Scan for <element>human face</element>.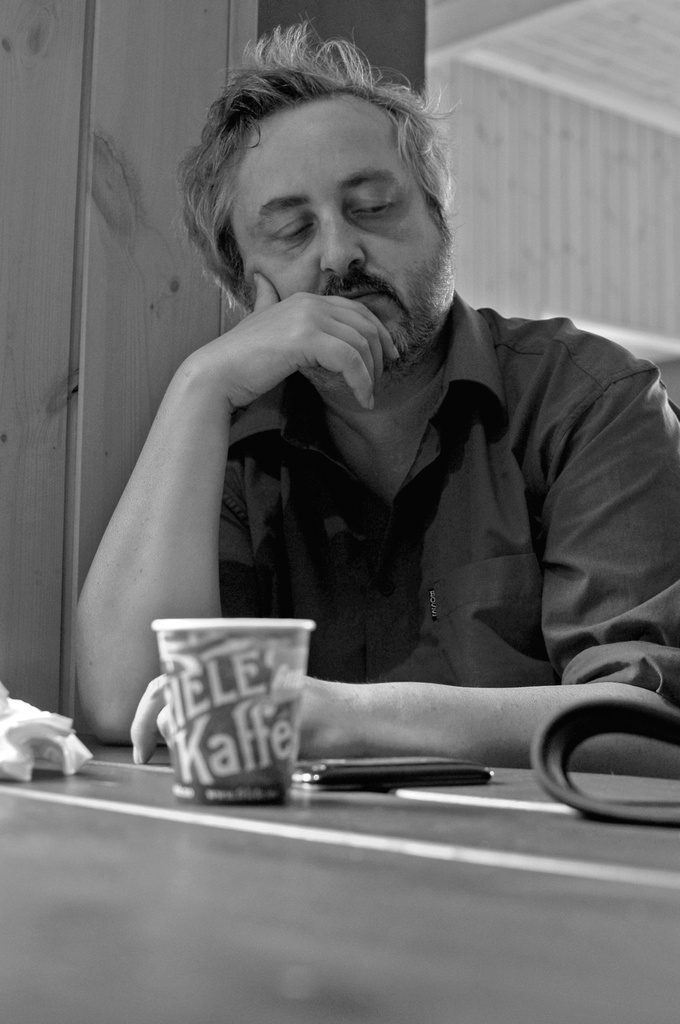
Scan result: Rect(235, 87, 456, 371).
